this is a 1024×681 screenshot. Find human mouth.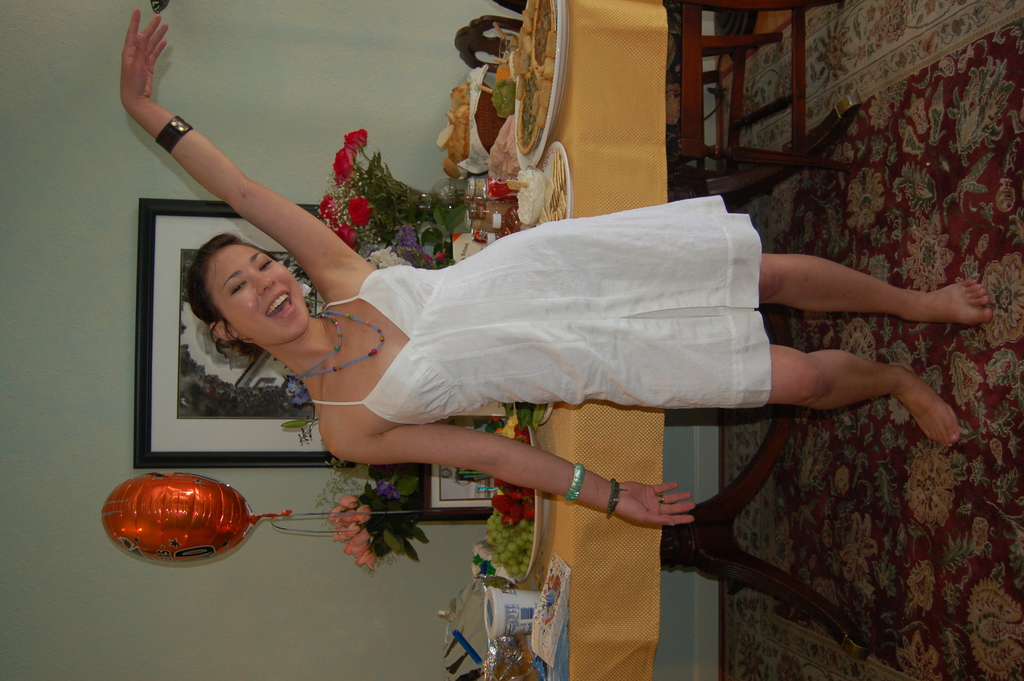
Bounding box: bbox(264, 290, 294, 324).
